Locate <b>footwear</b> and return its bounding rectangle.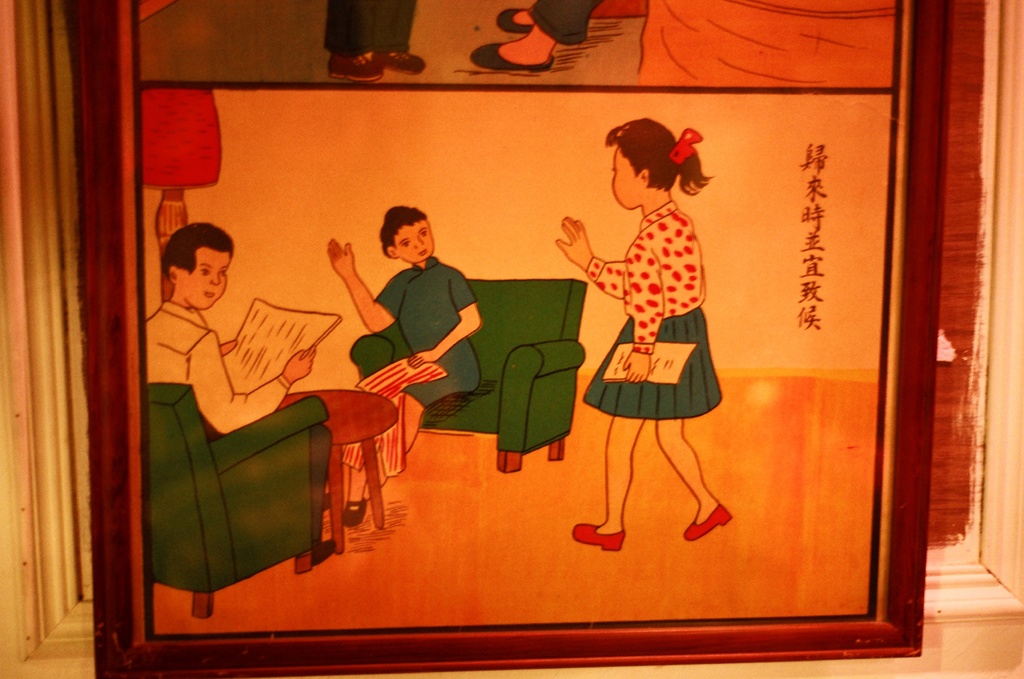
340 497 369 527.
